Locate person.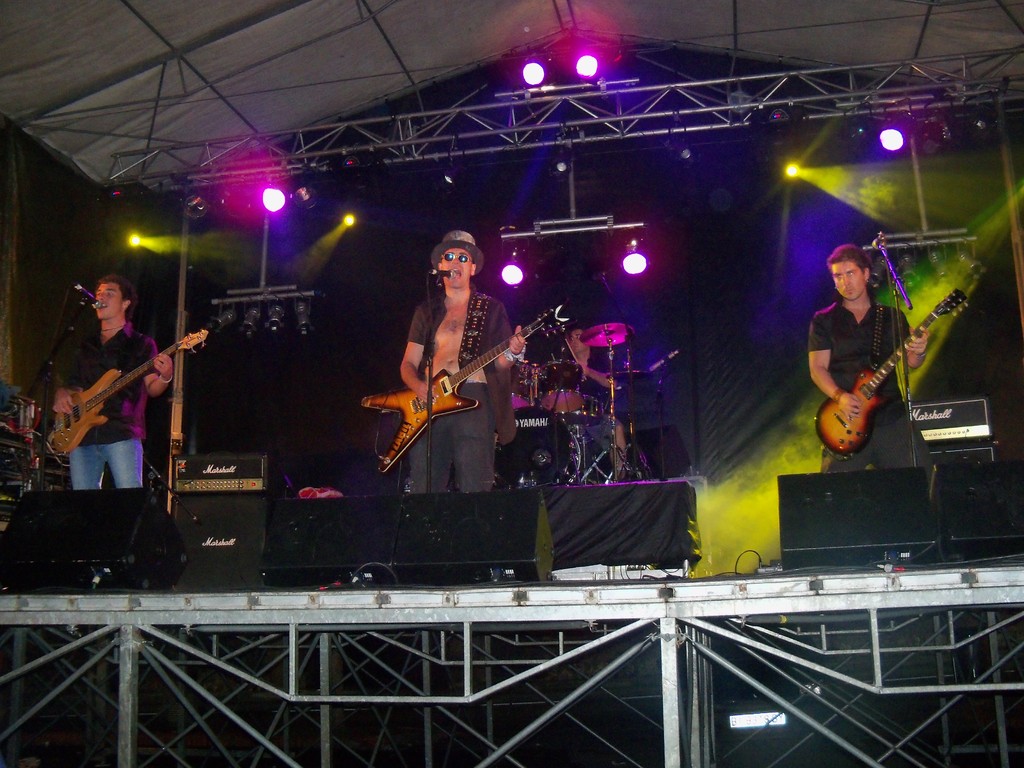
Bounding box: (393, 212, 536, 506).
